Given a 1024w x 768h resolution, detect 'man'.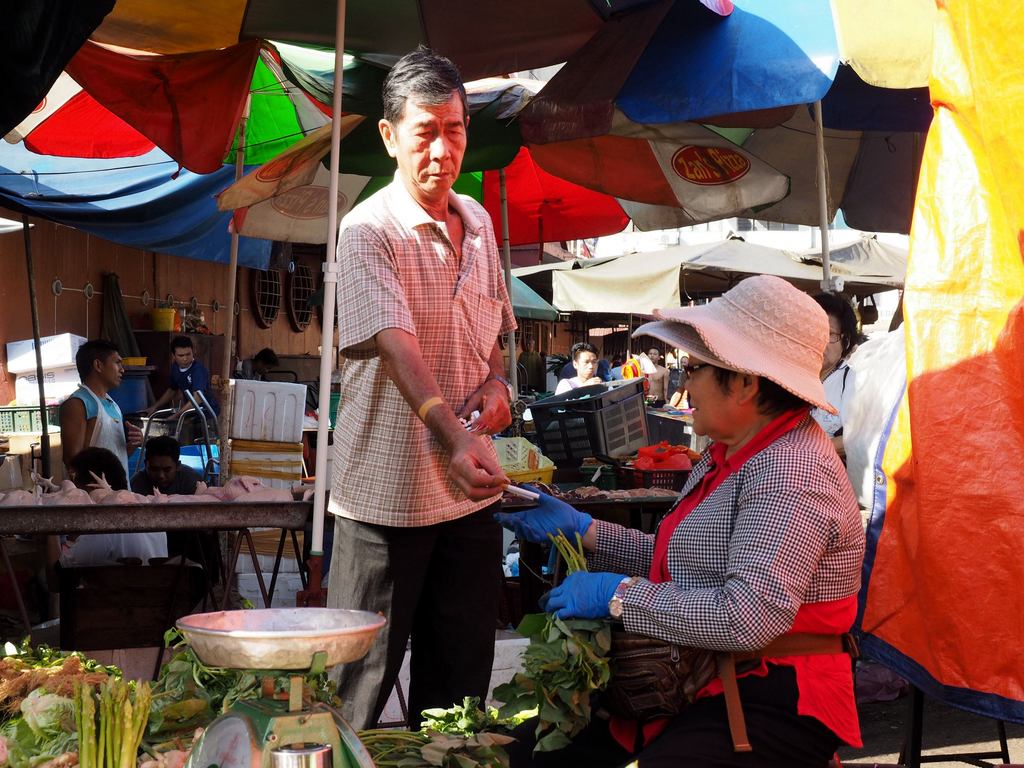
bbox=[133, 336, 215, 448].
